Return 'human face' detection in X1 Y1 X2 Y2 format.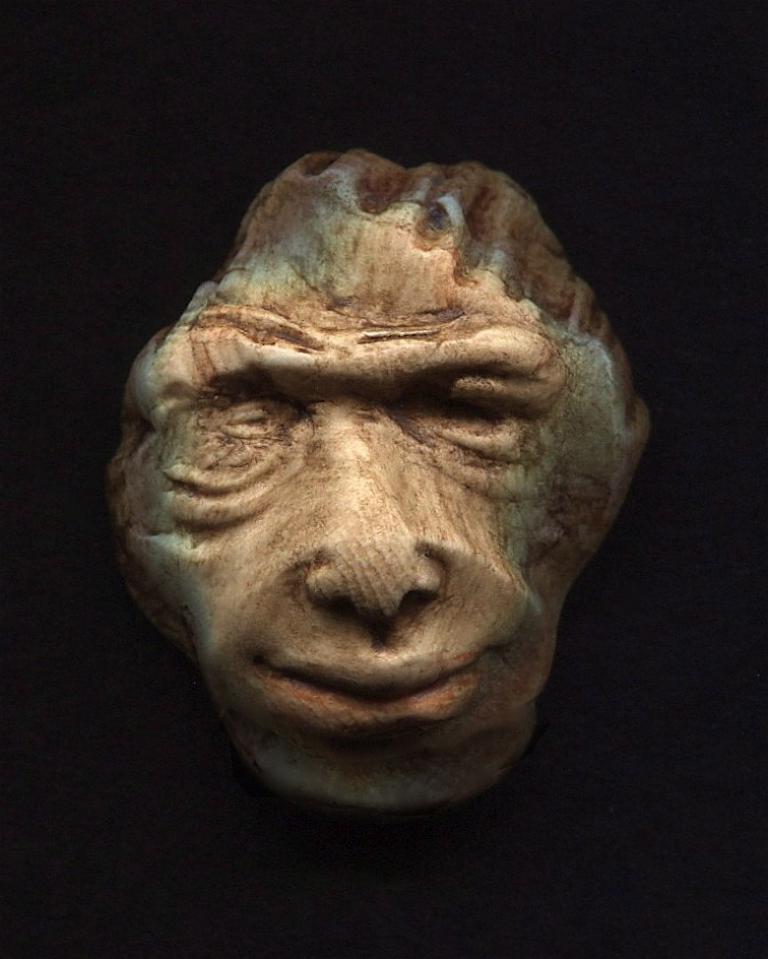
106 148 652 812.
